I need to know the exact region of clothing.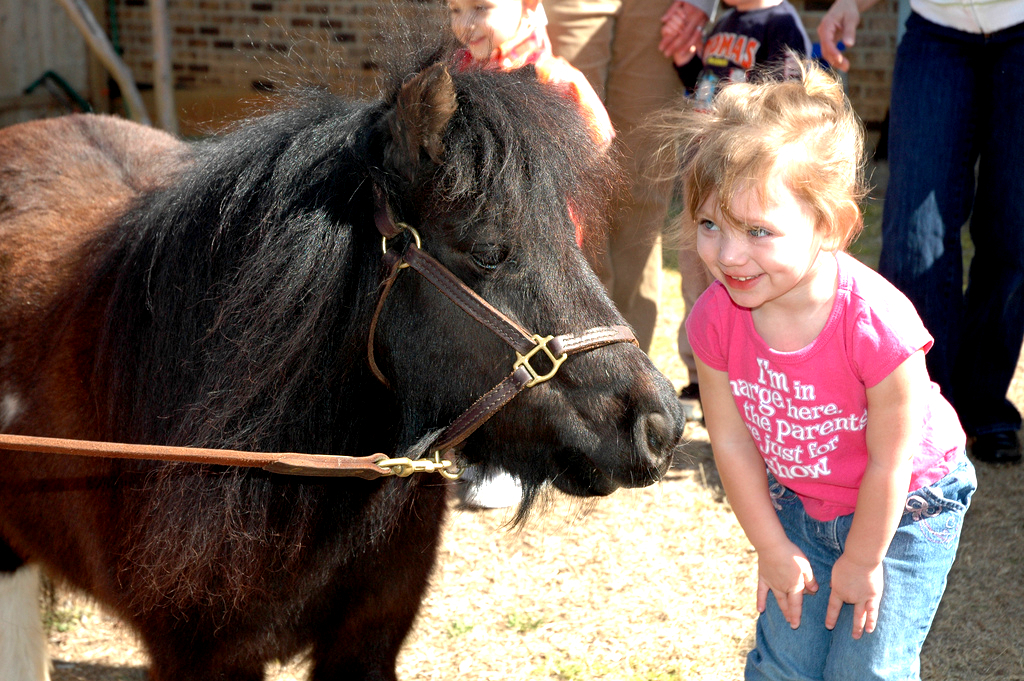
Region: 887/0/1023/419.
